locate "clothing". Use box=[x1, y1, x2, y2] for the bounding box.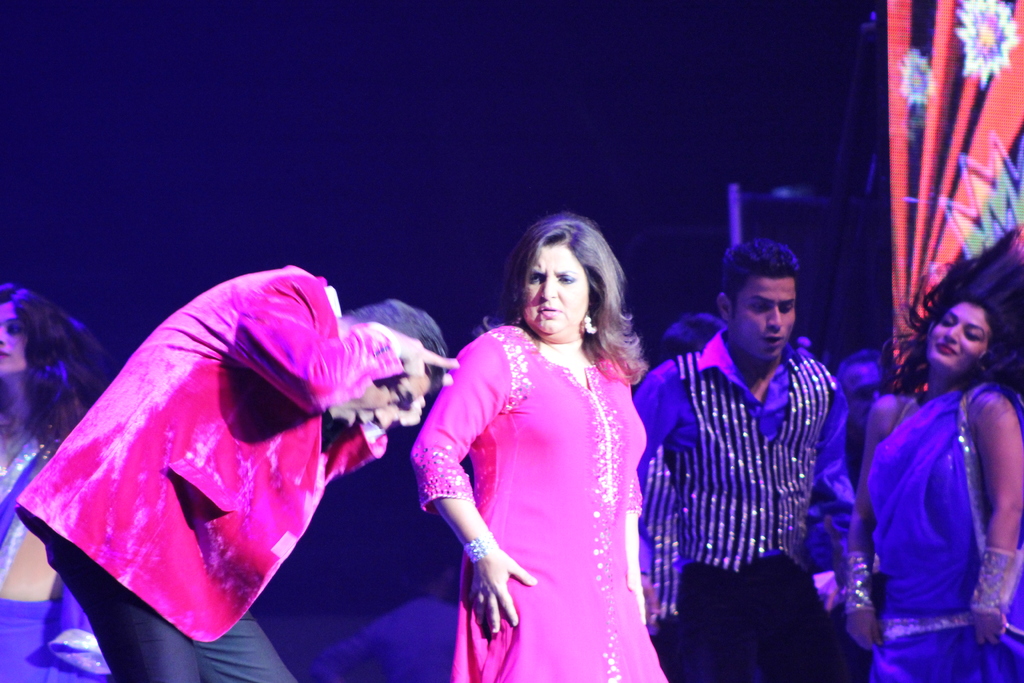
box=[13, 263, 410, 682].
